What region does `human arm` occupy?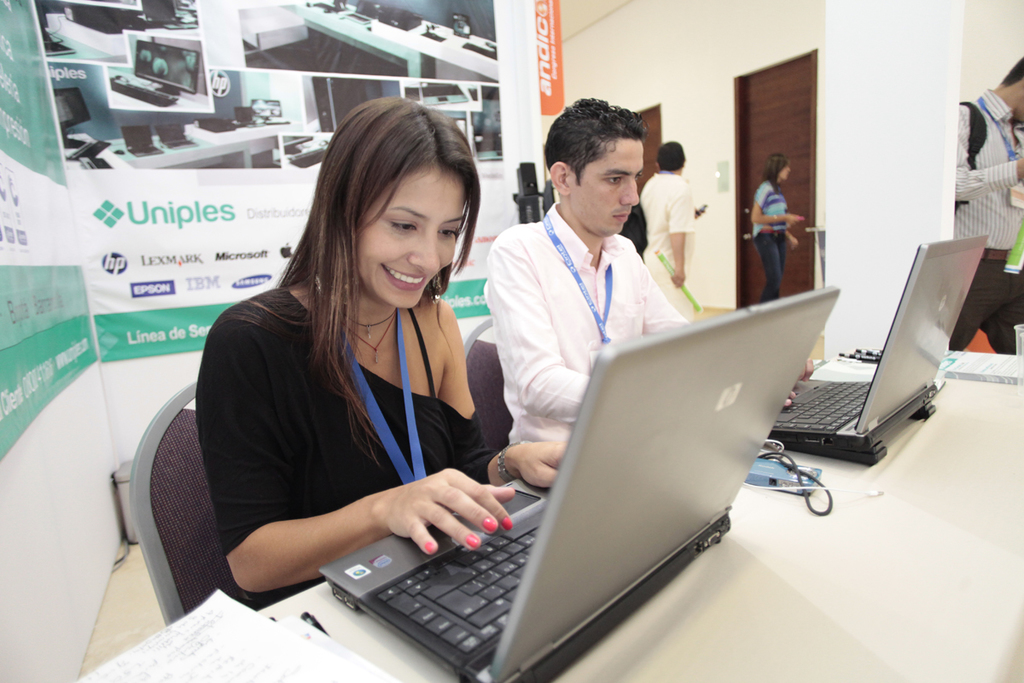
661,172,701,294.
